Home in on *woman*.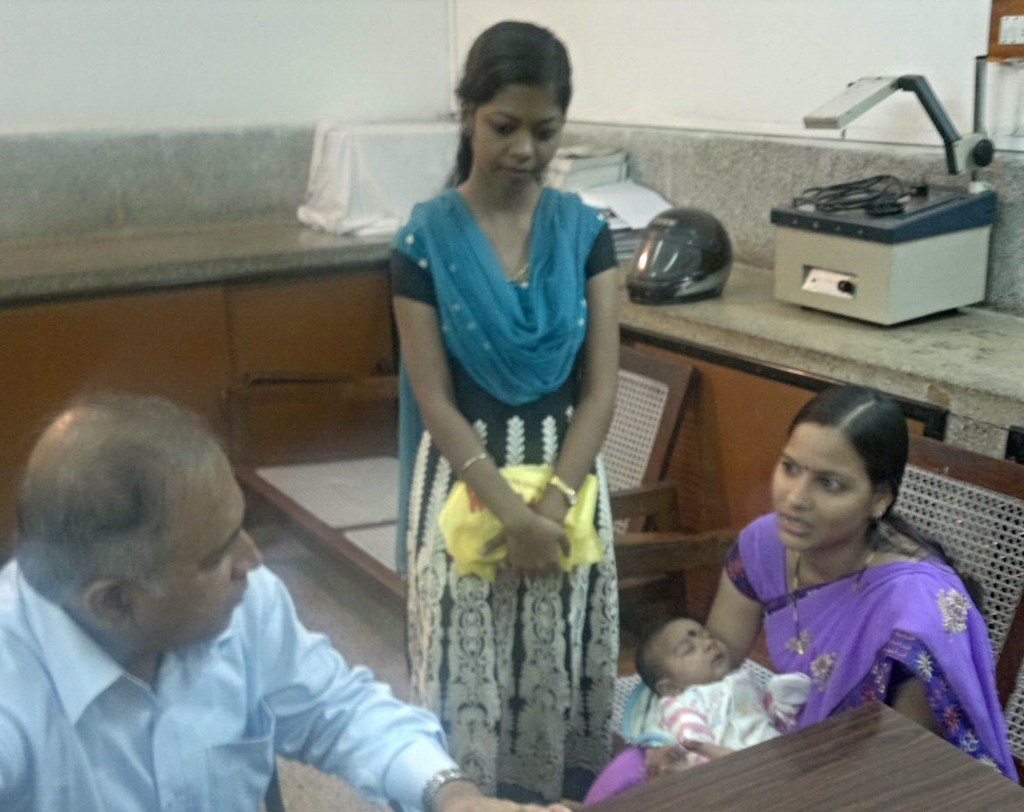
Homed in at pyautogui.locateOnScreen(388, 13, 622, 811).
